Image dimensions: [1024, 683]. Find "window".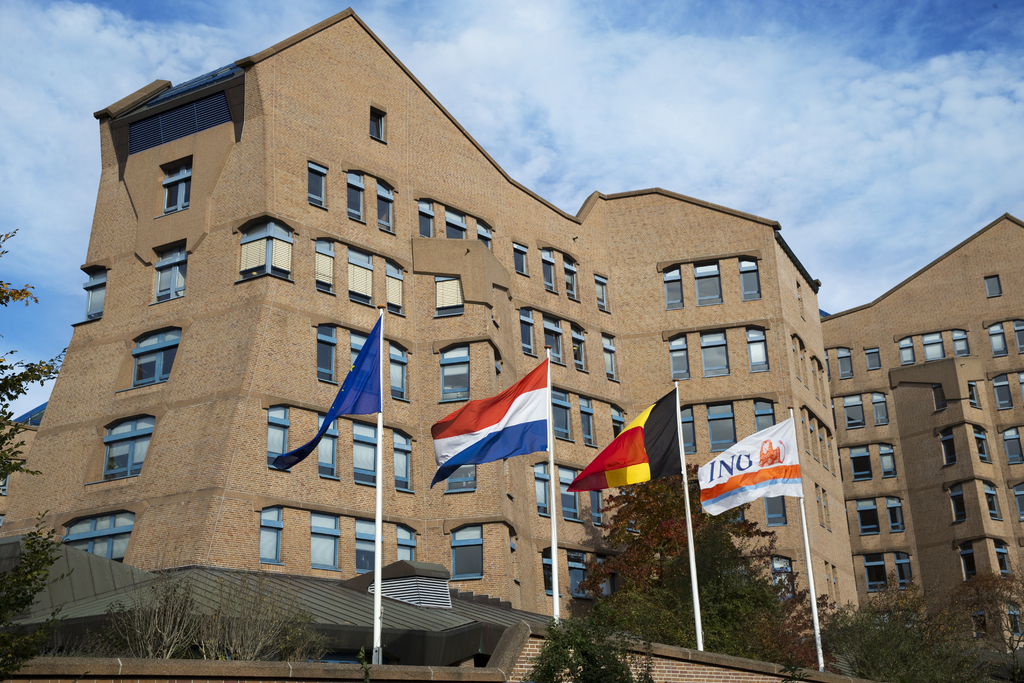
x1=541 y1=547 x2=623 y2=603.
